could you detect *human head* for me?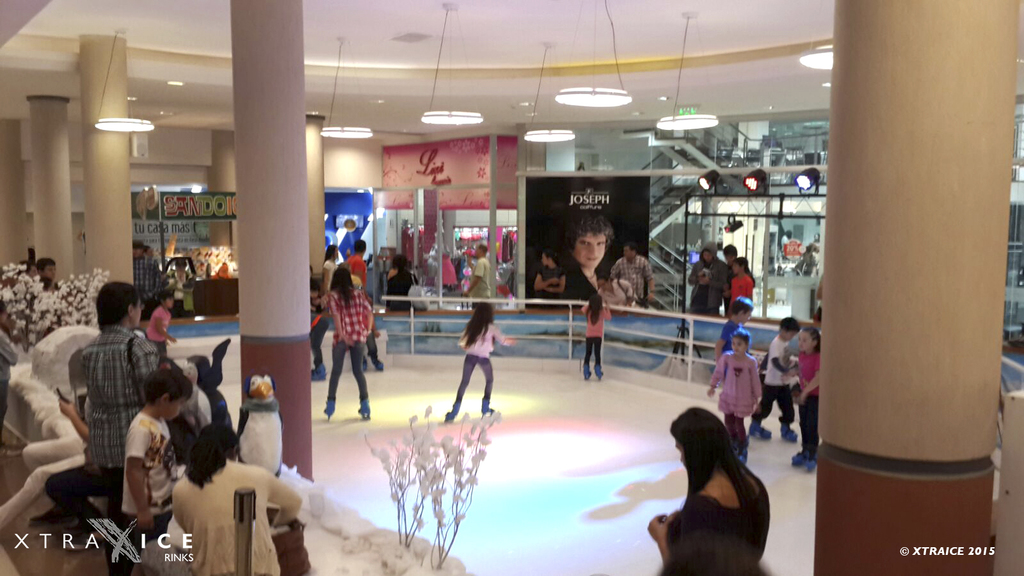
Detection result: [732,259,746,277].
